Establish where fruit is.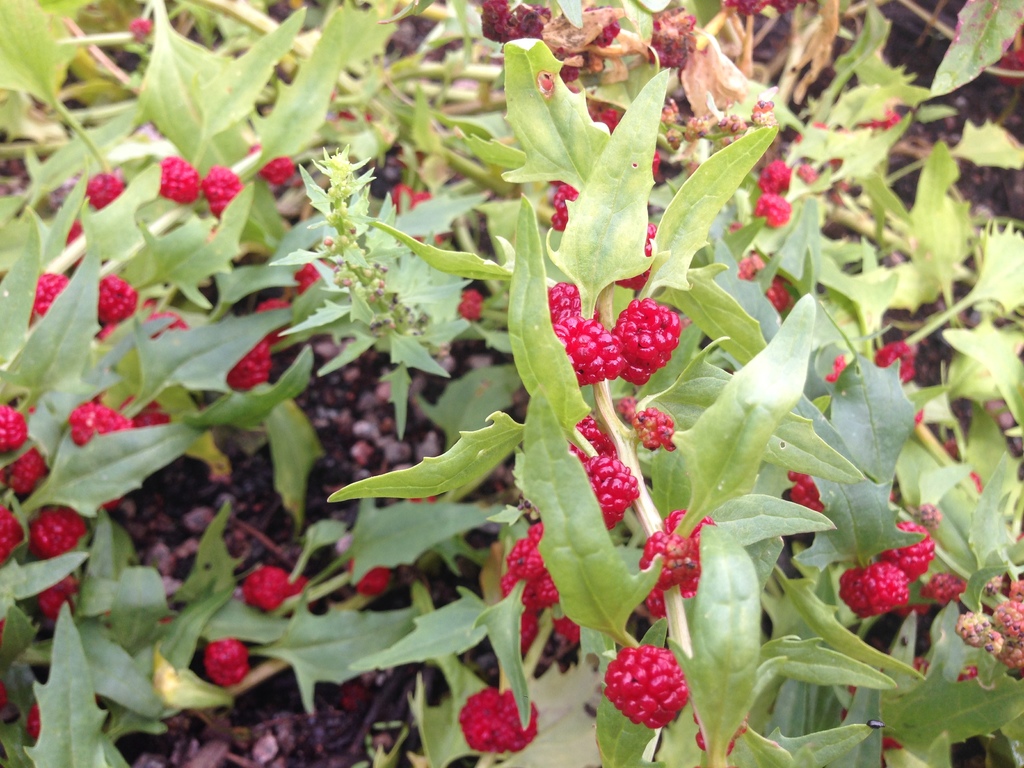
Established at Rect(765, 273, 790, 310).
